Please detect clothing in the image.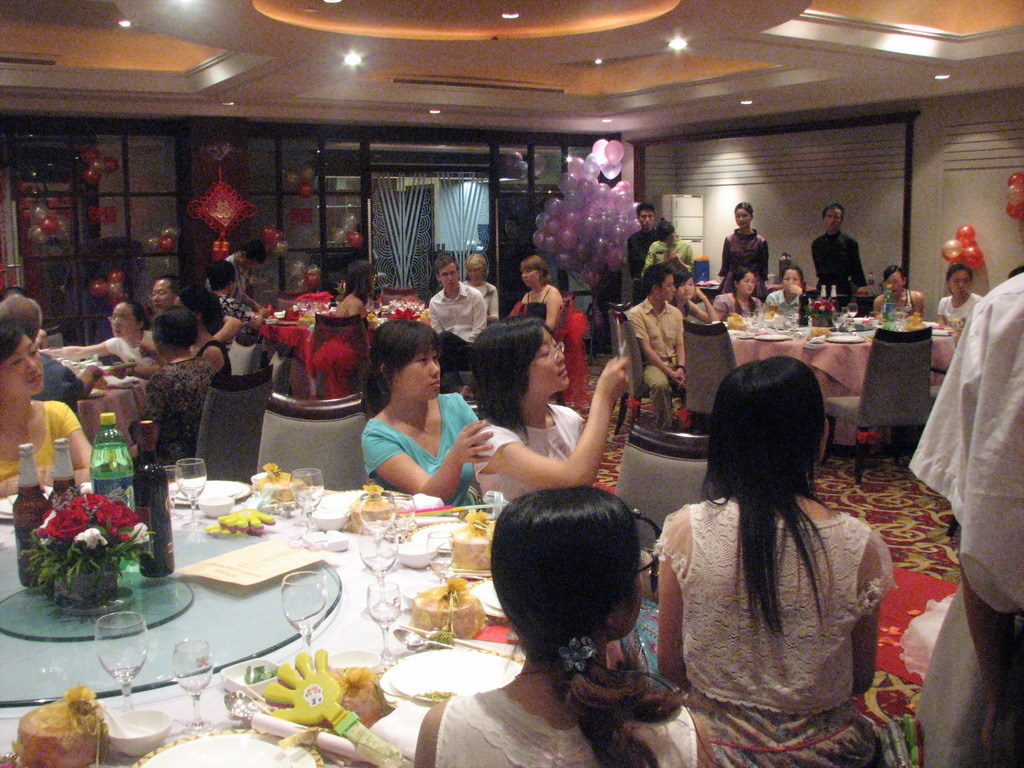
bbox=(468, 282, 496, 320).
